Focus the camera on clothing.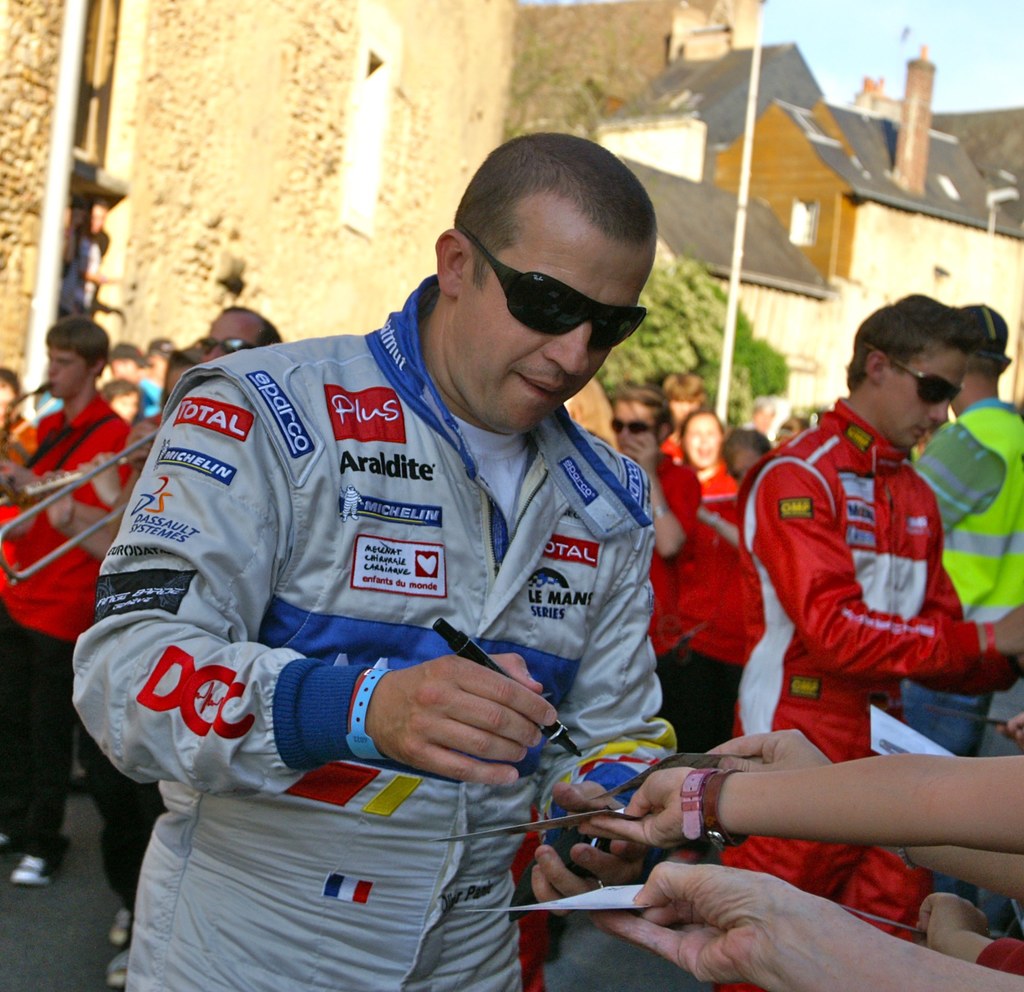
Focus region: bbox=[906, 392, 1023, 755].
